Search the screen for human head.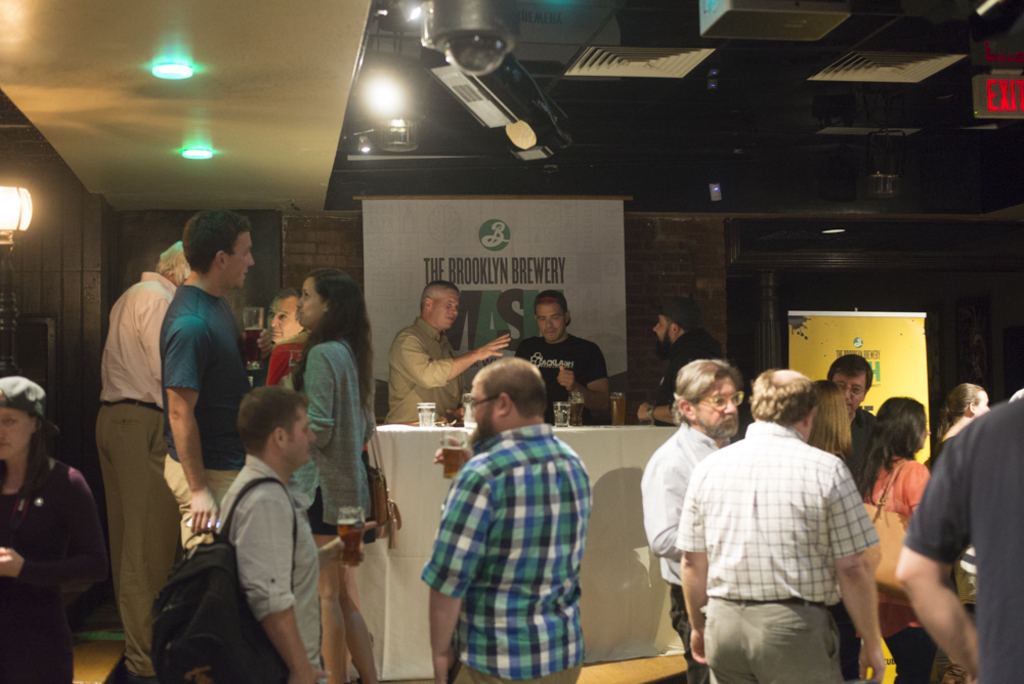
Found at <box>749,371,816,444</box>.
